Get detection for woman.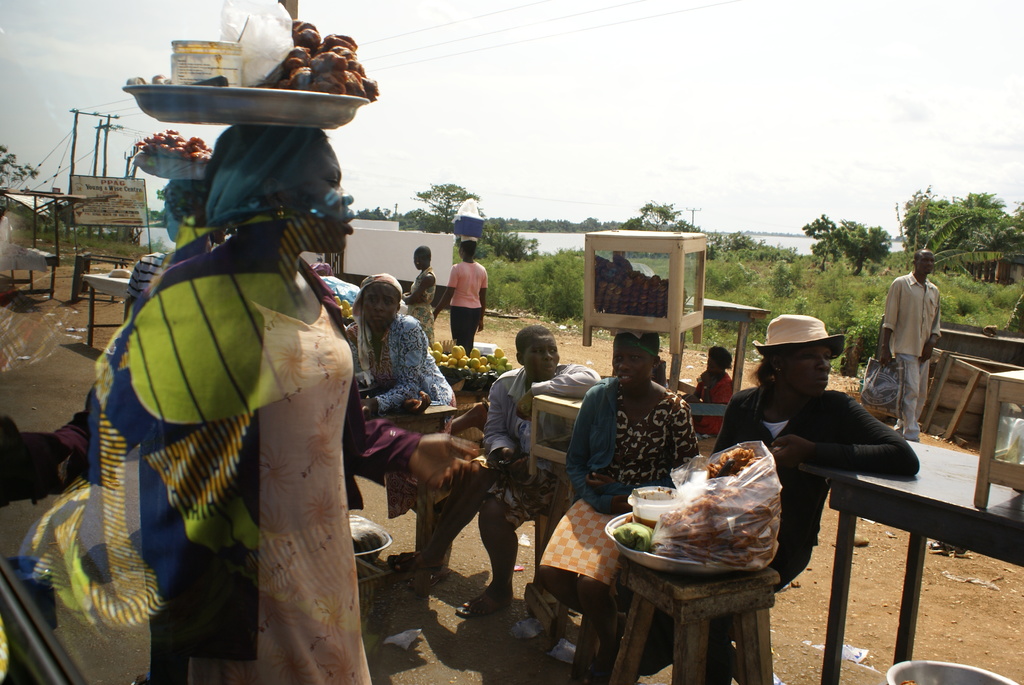
Detection: 335:276:449:445.
